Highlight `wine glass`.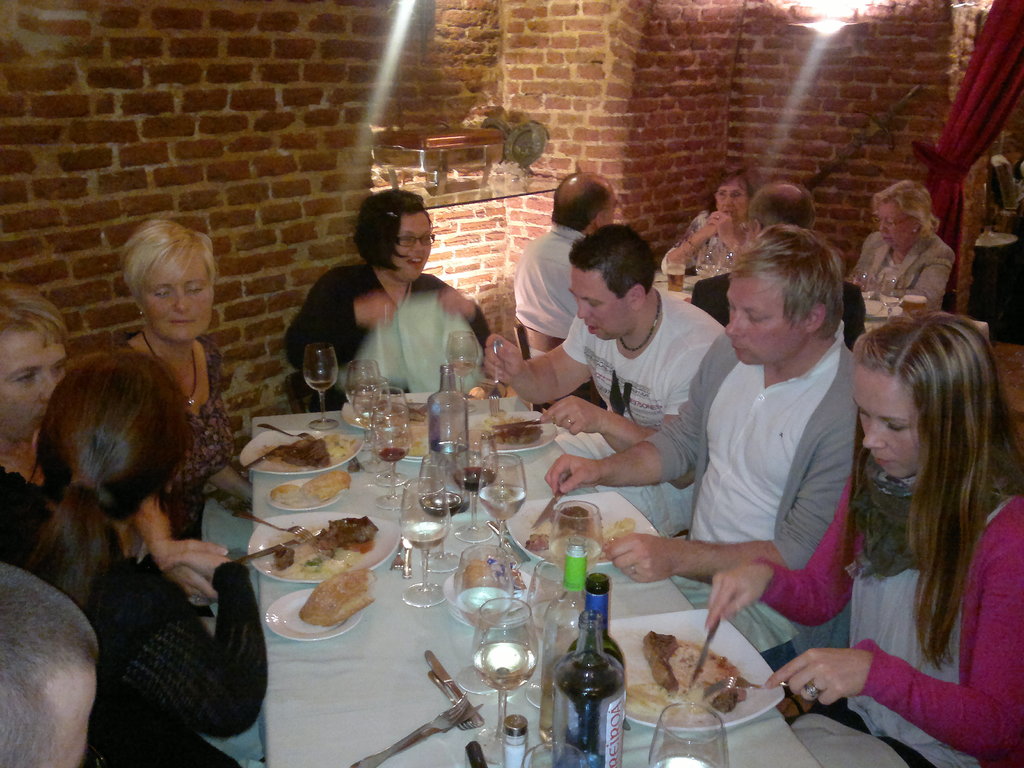
Highlighted region: [left=419, top=452, right=467, bottom=570].
